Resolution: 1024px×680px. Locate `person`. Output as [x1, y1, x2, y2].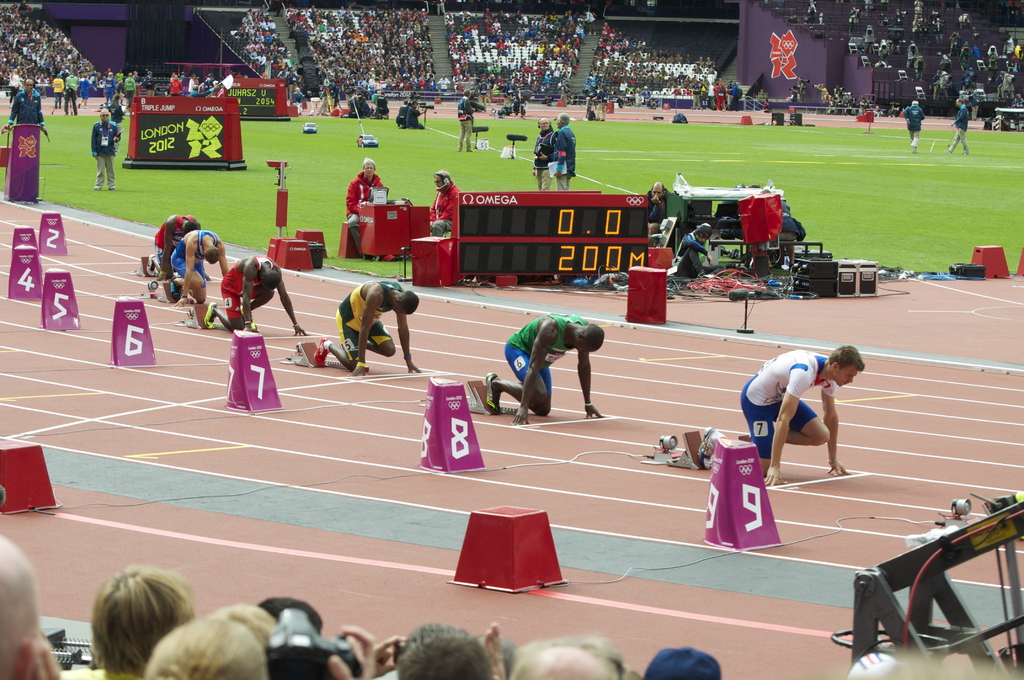
[313, 277, 413, 378].
